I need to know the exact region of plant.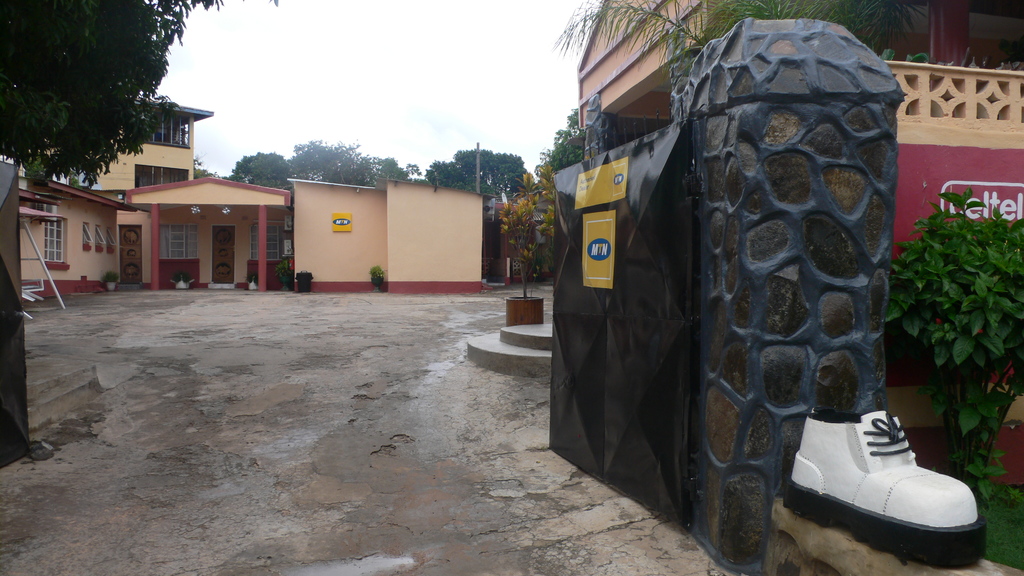
Region: (915,465,1023,575).
